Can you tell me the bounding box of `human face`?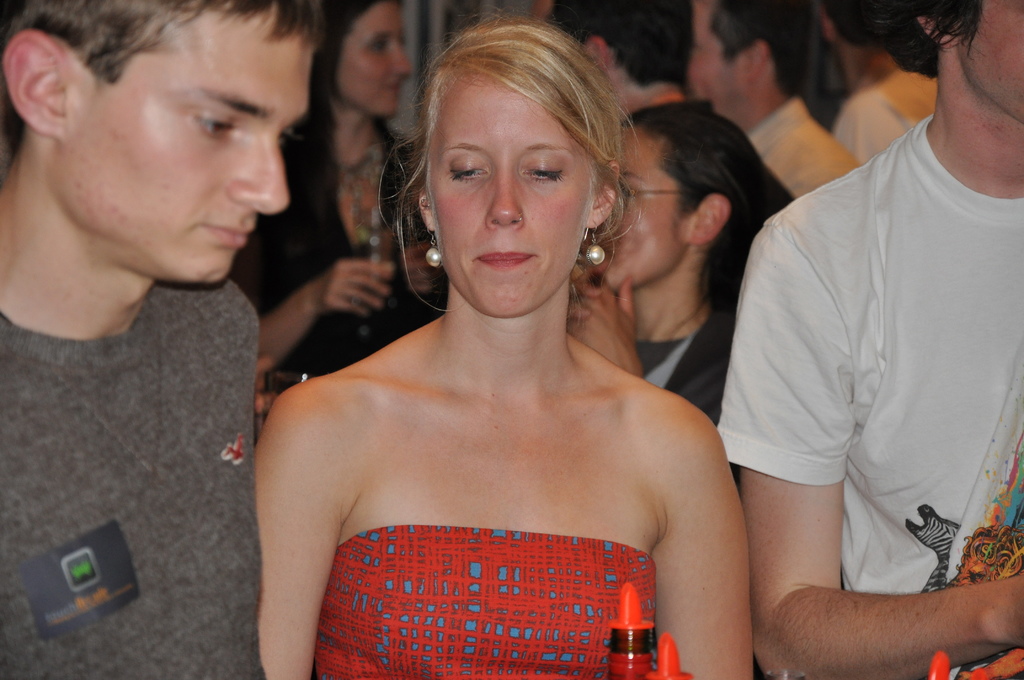
pyautogui.locateOnScreen(337, 0, 413, 115).
